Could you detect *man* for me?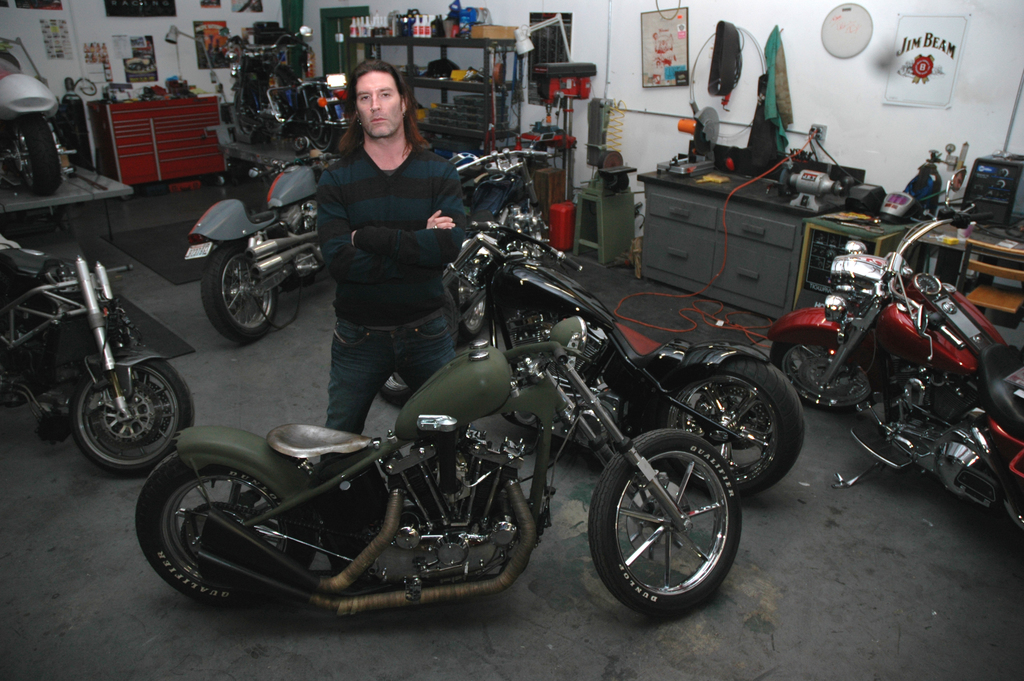
Detection result: x1=325, y1=60, x2=469, y2=436.
